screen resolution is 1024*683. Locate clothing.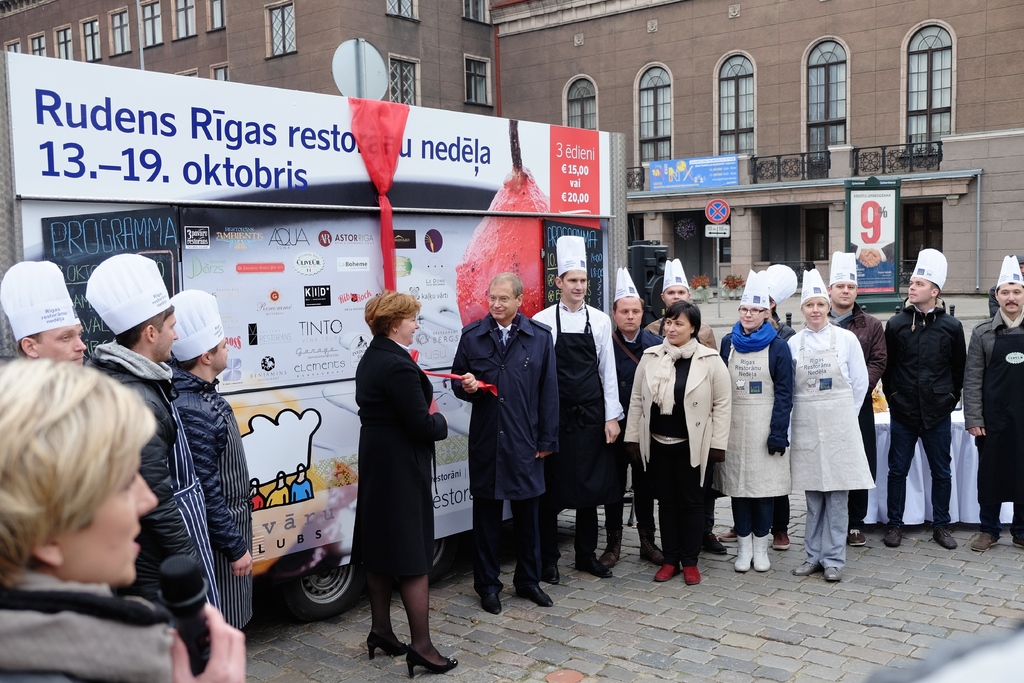
(x1=966, y1=304, x2=1023, y2=533).
